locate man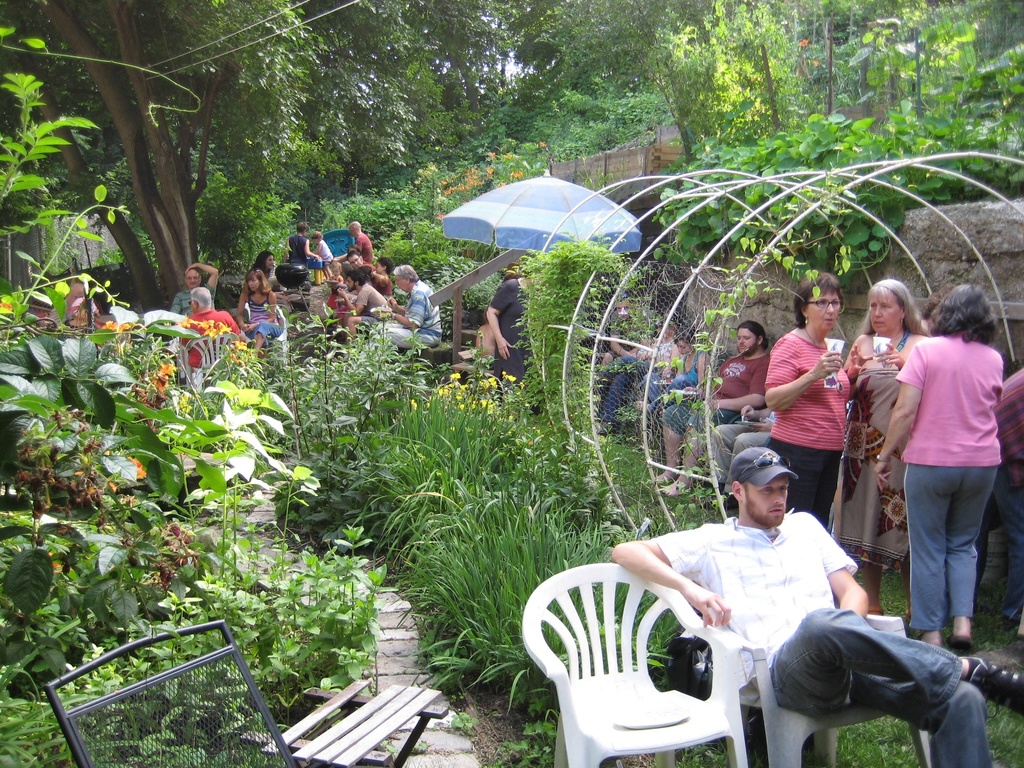
crop(348, 216, 375, 265)
